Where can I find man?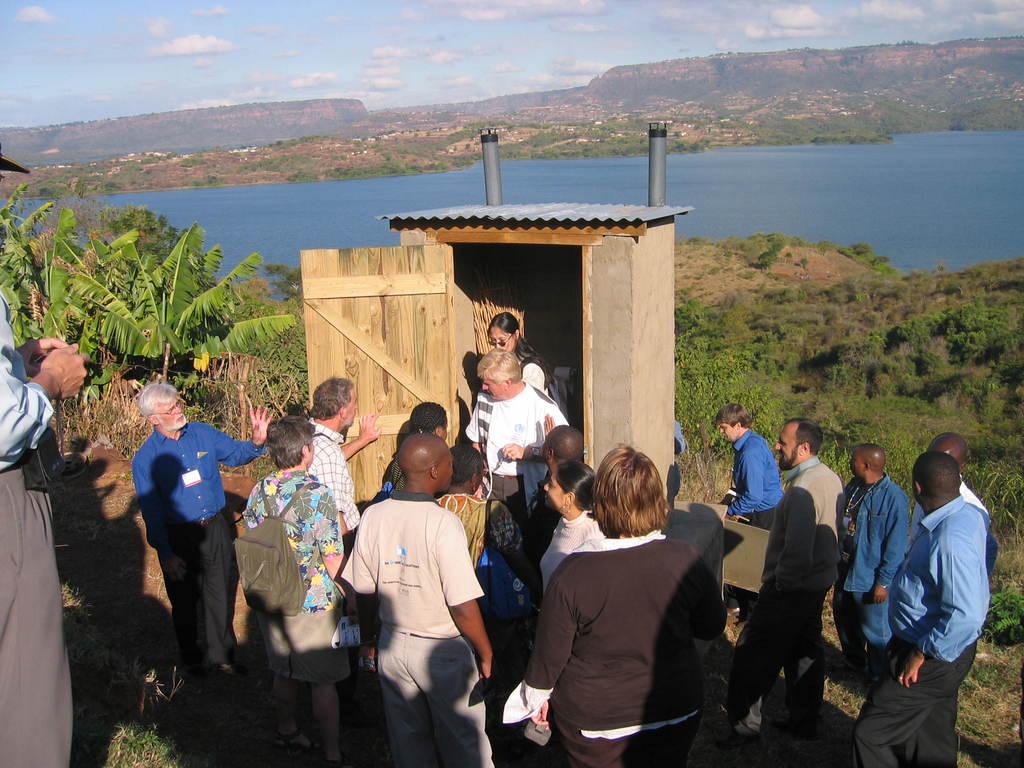
You can find it at rect(871, 438, 1005, 754).
